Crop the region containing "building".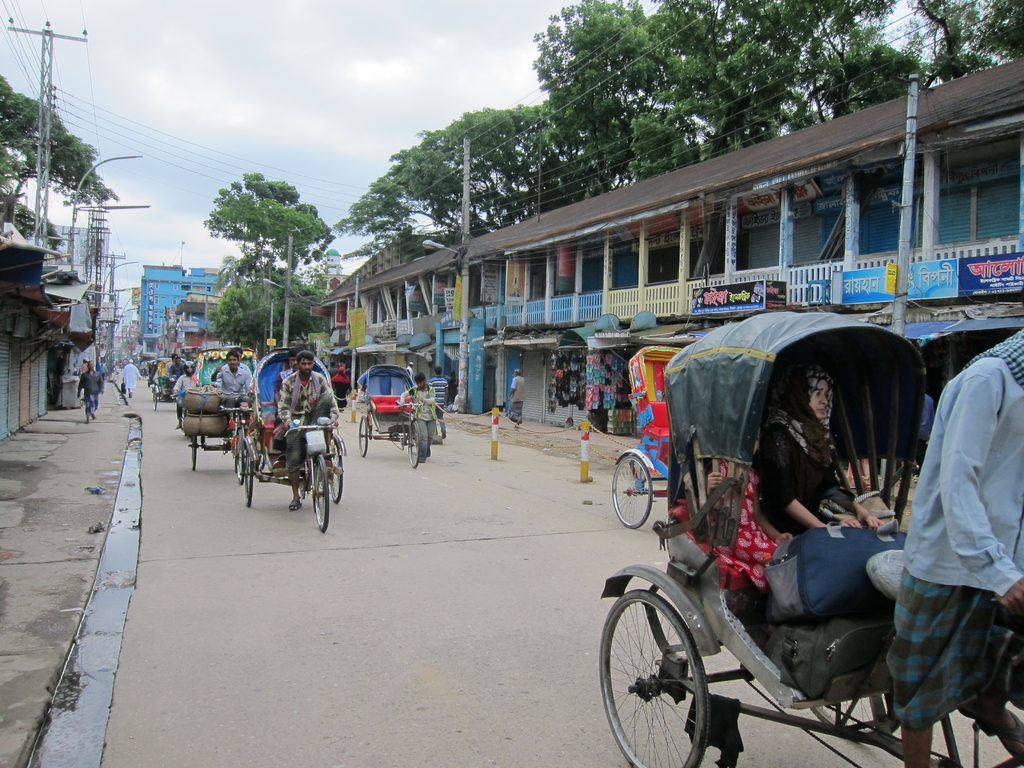
Crop region: (328, 58, 1023, 436).
